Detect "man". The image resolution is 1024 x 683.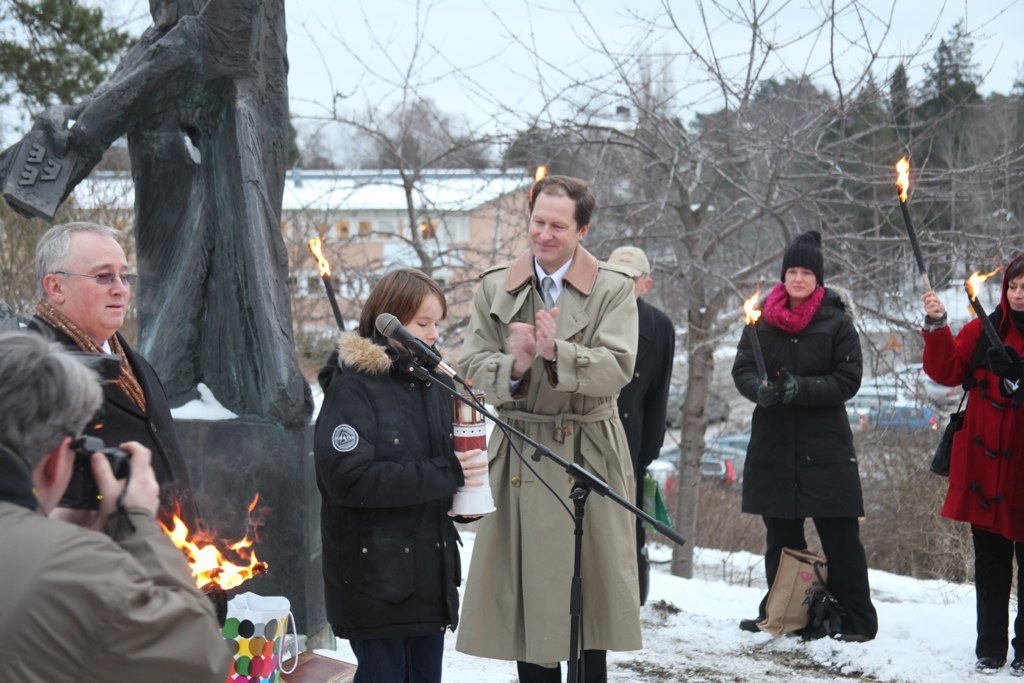
605,245,674,602.
